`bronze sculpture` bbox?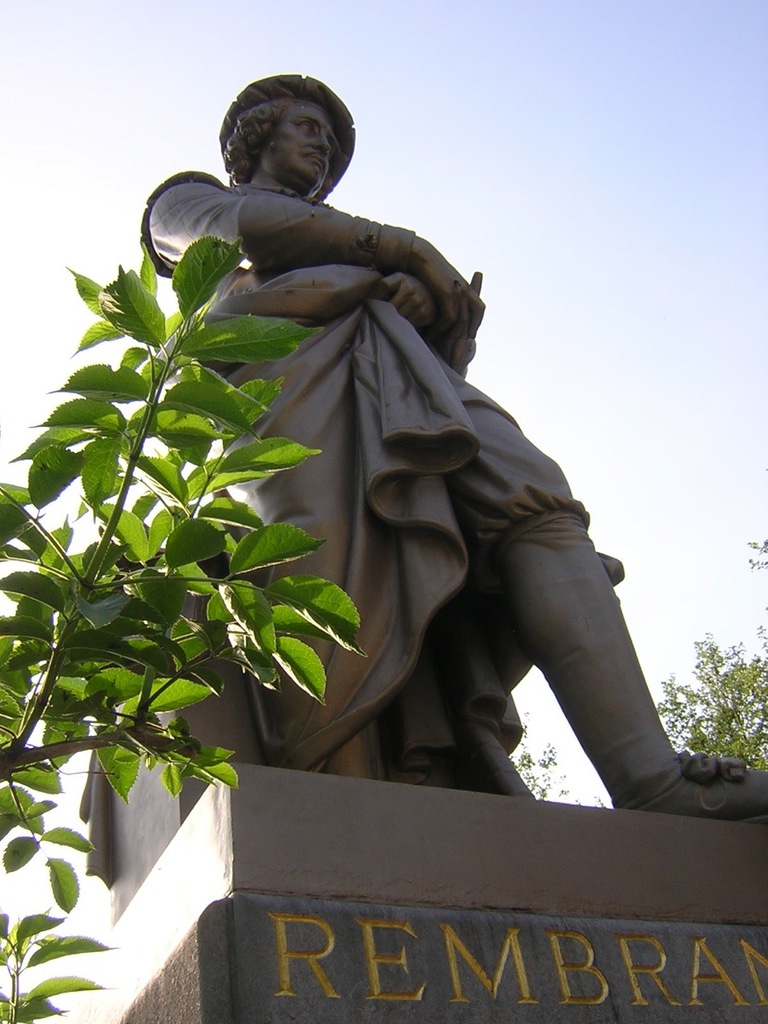
132:58:694:841
